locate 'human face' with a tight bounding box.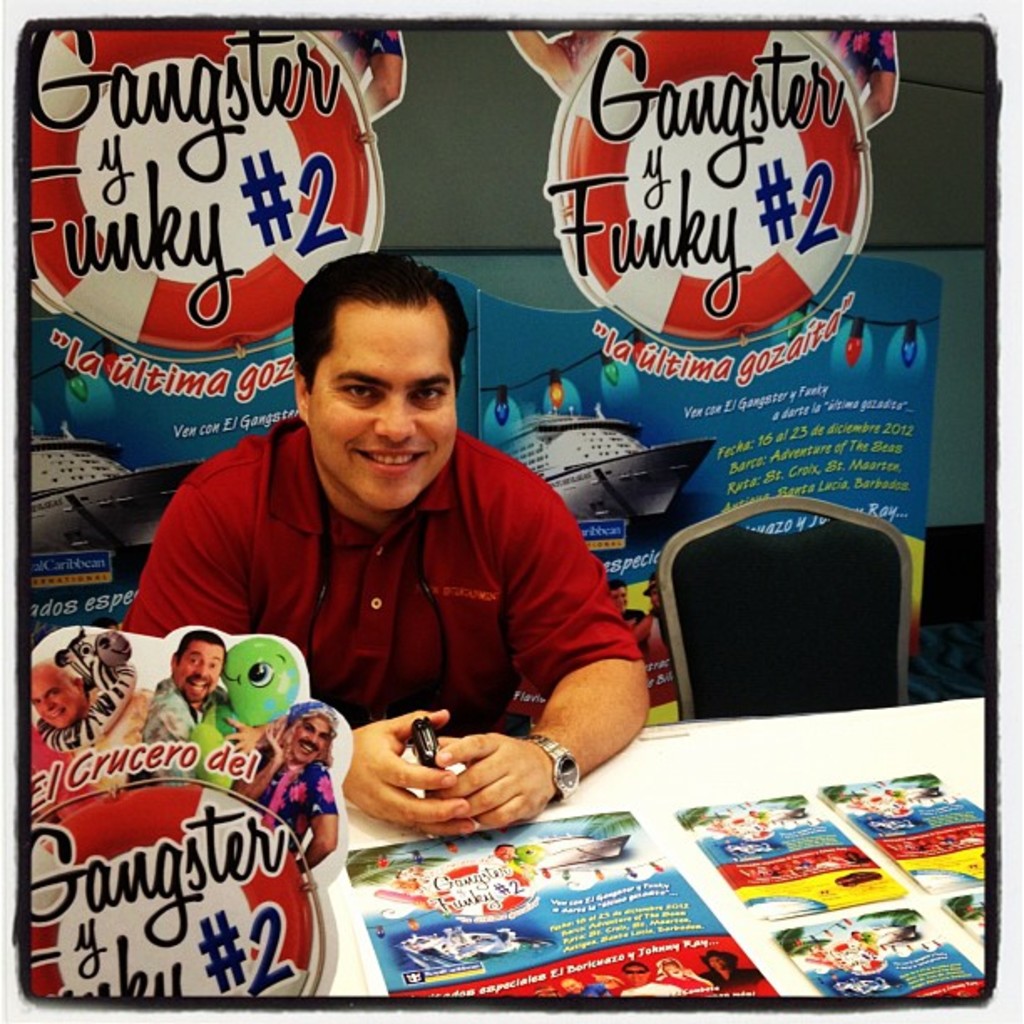
select_region(308, 305, 460, 510).
